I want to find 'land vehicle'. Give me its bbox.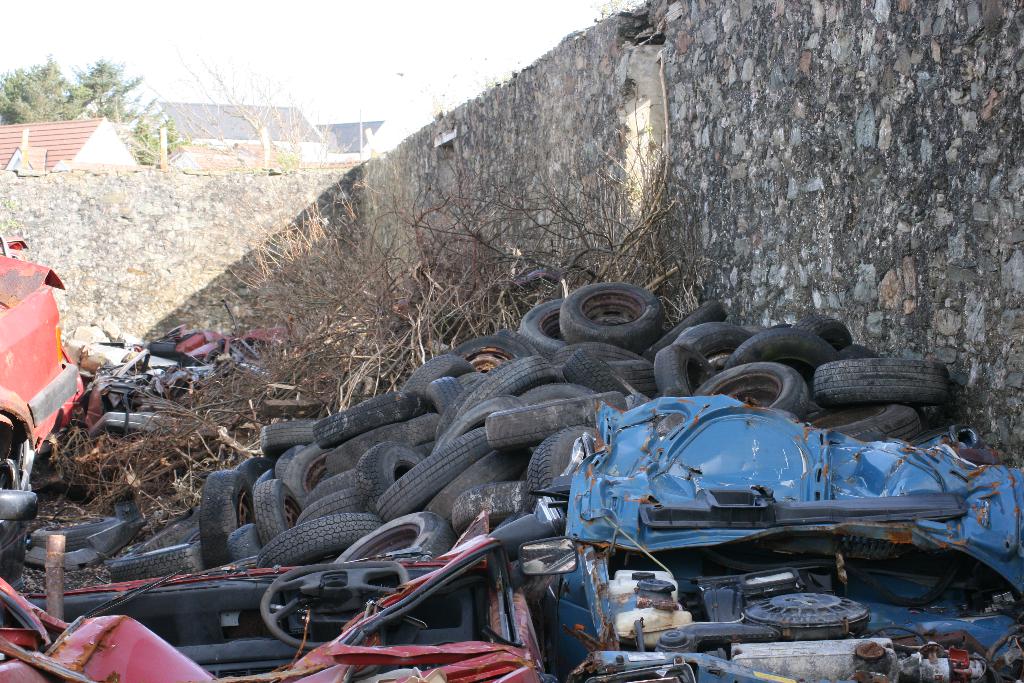
region(0, 235, 85, 460).
